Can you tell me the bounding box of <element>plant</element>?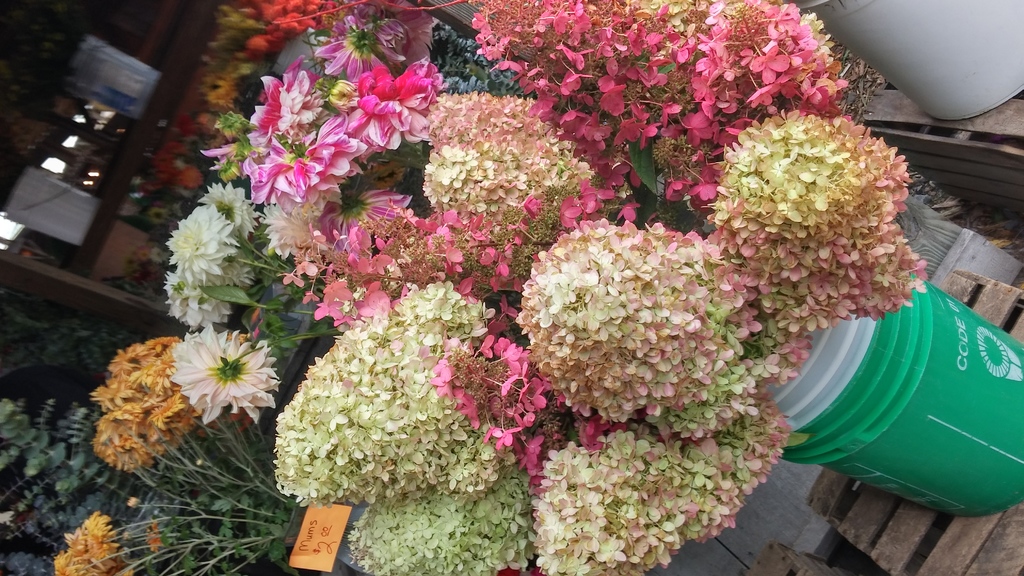
box=[334, 487, 545, 575].
